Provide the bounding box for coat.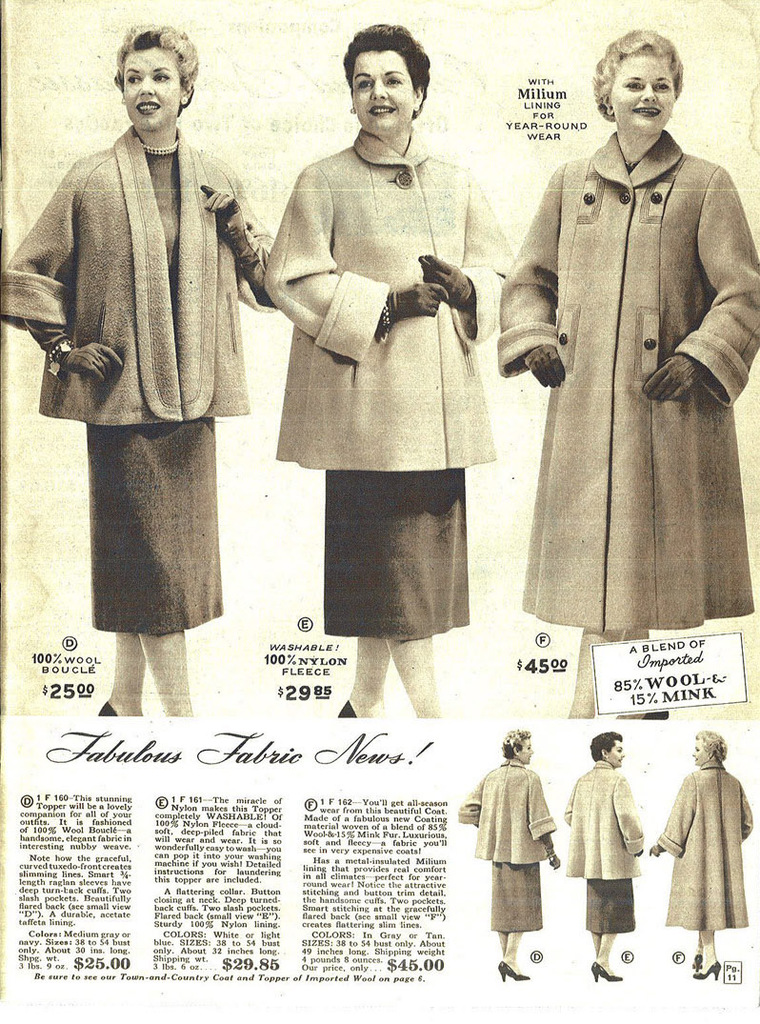
<region>664, 775, 750, 934</region>.
